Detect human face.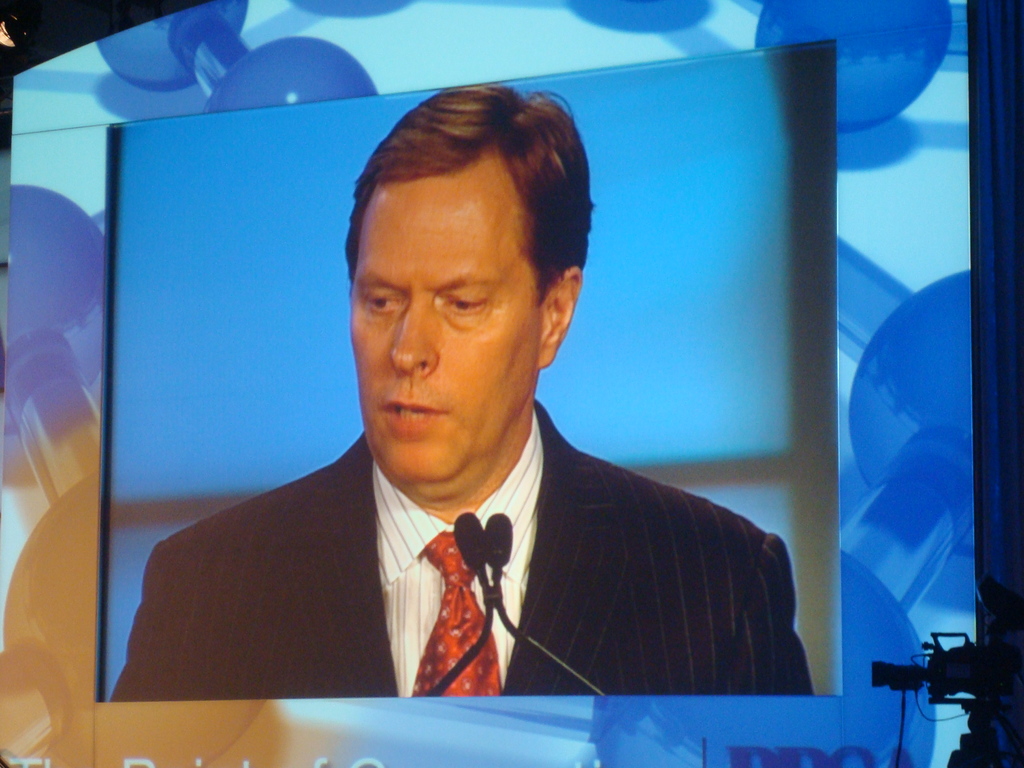
Detected at 349,172,543,497.
